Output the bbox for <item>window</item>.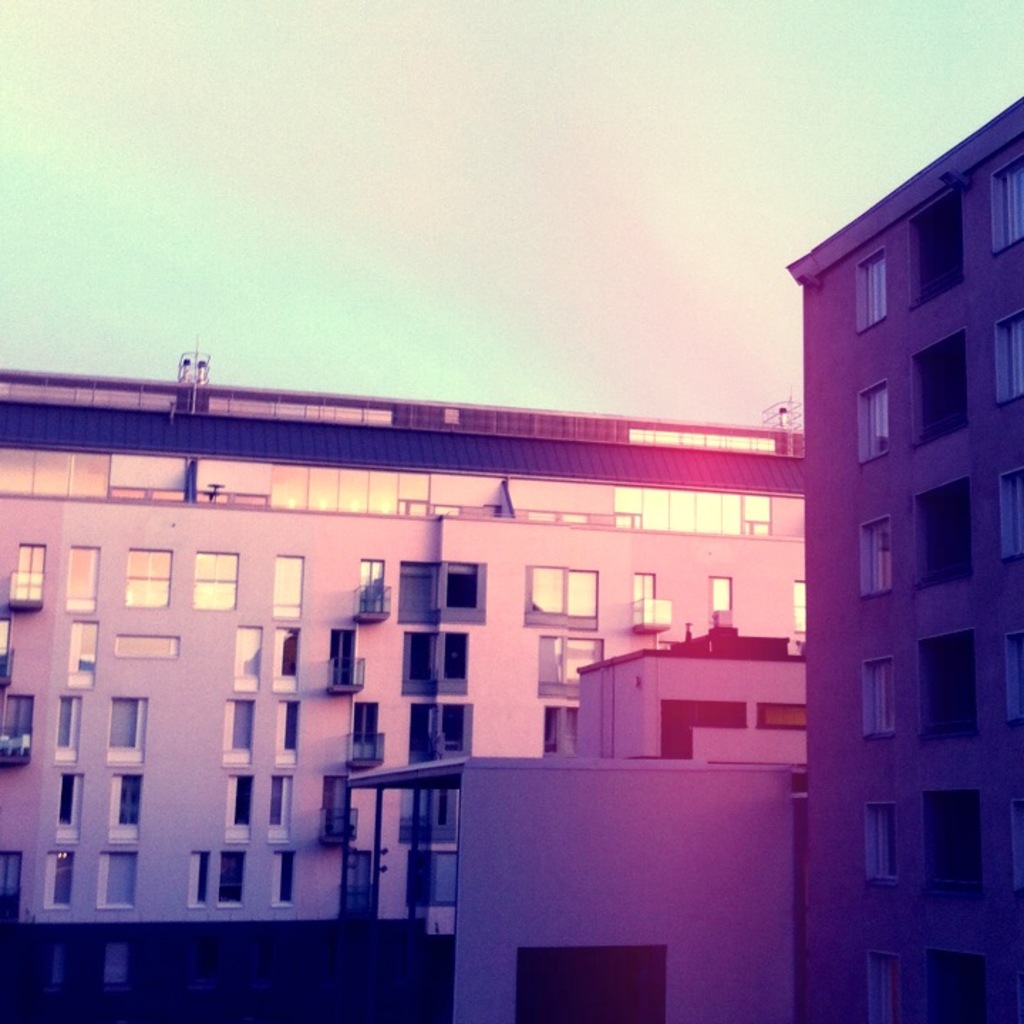
[536, 637, 607, 701].
